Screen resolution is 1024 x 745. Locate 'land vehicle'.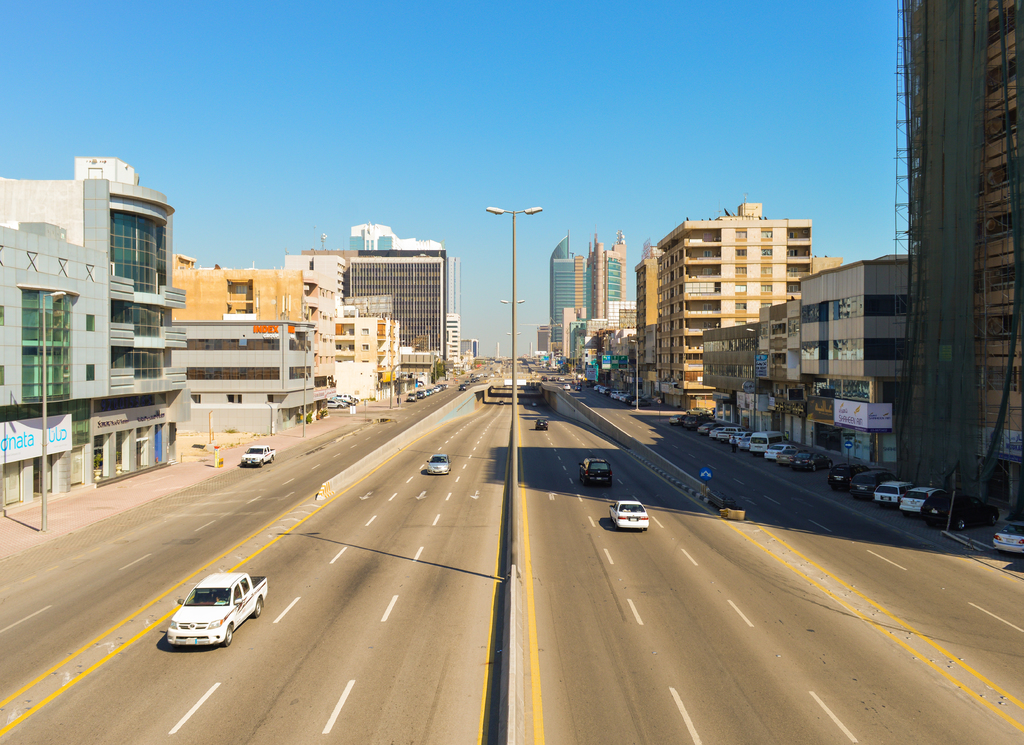
335, 392, 361, 403.
